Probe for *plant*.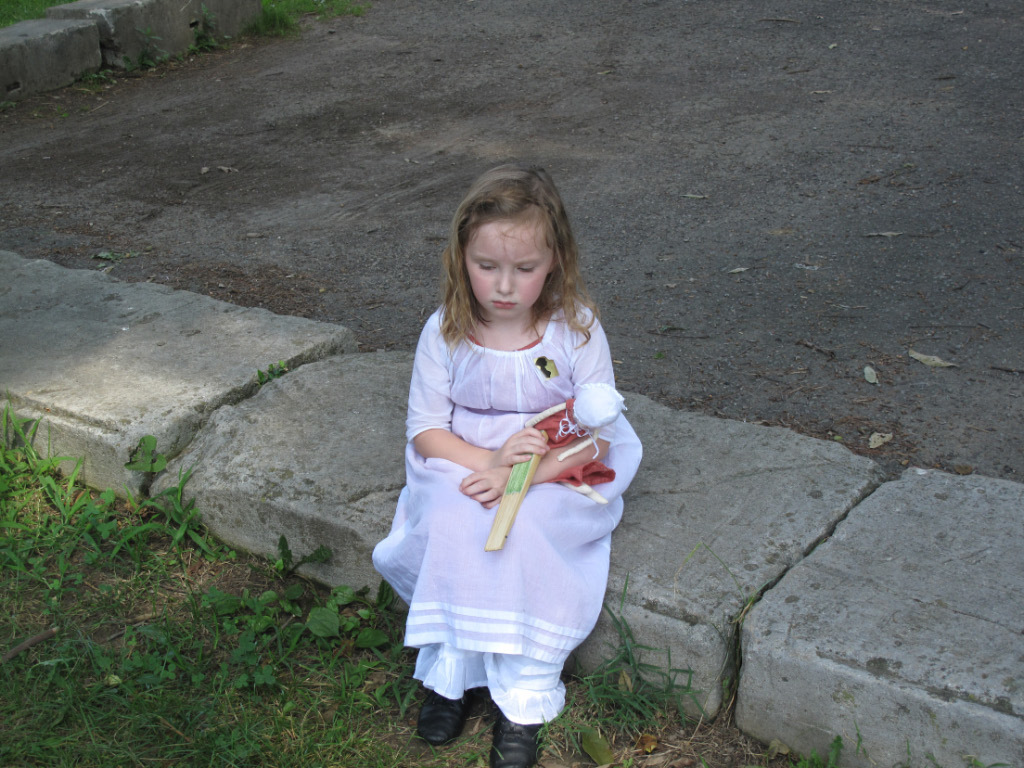
Probe result: box(900, 733, 913, 767).
